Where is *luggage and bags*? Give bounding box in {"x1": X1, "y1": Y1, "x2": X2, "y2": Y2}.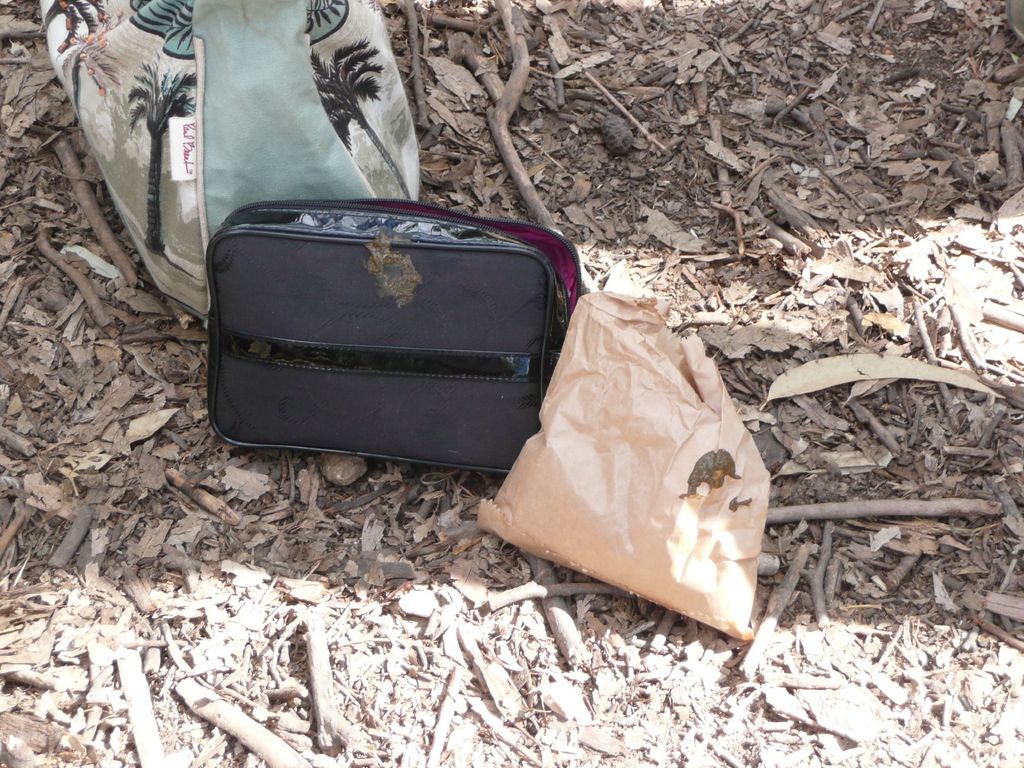
{"x1": 199, "y1": 197, "x2": 599, "y2": 515}.
